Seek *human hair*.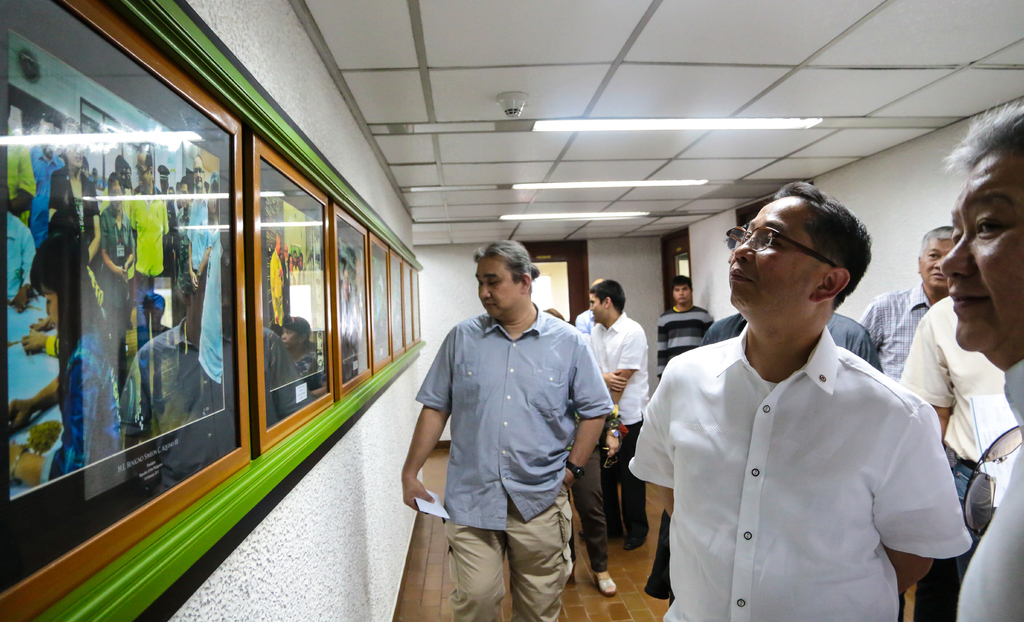
region(472, 237, 535, 279).
